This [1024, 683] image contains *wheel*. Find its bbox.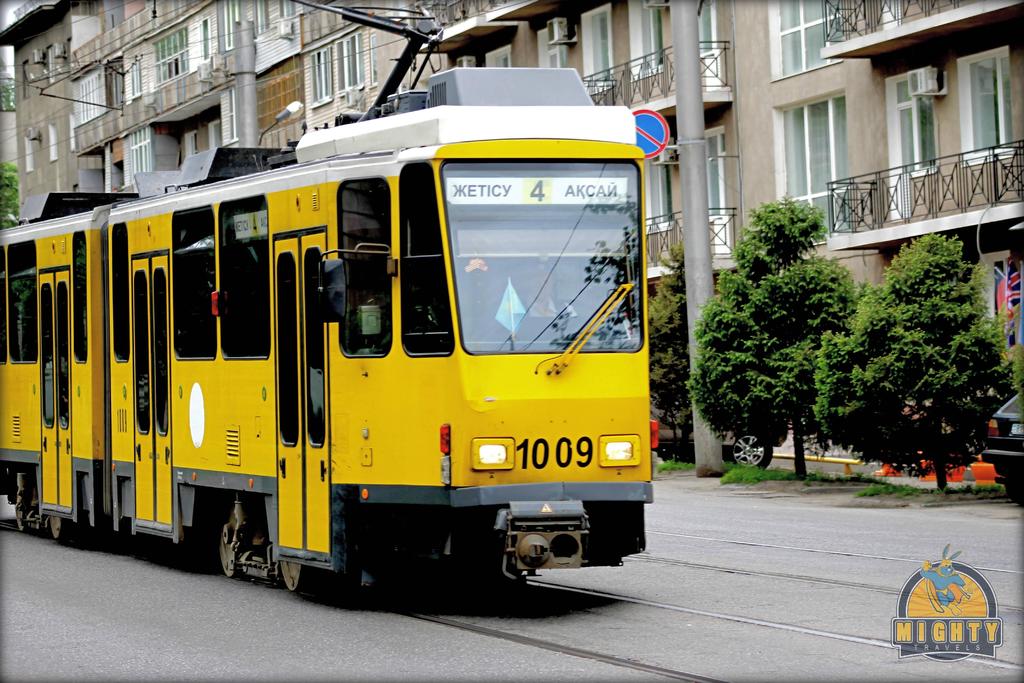
[left=13, top=502, right=24, bottom=531].
